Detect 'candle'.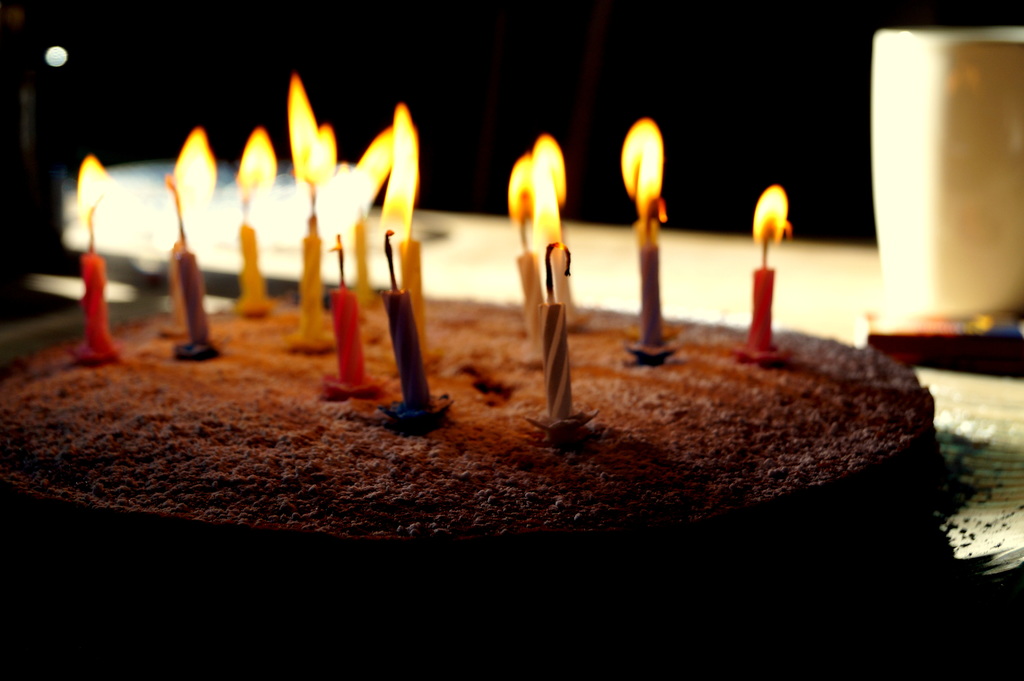
Detected at 323/227/374/408.
